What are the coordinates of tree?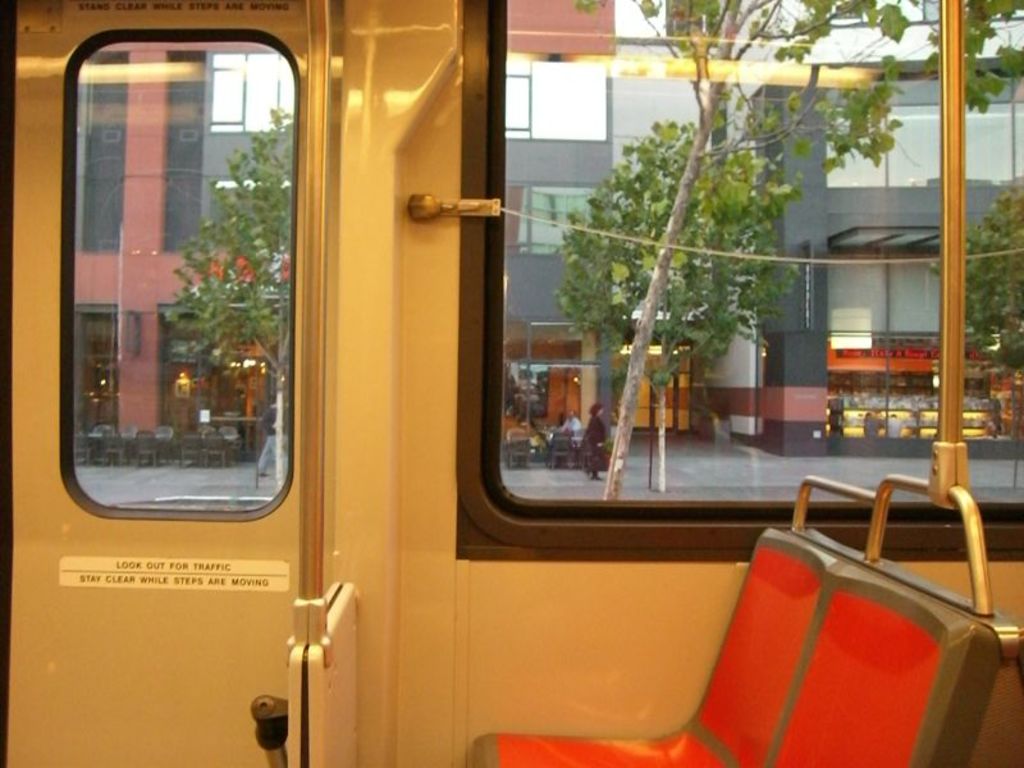
{"x1": 918, "y1": 170, "x2": 1023, "y2": 367}.
